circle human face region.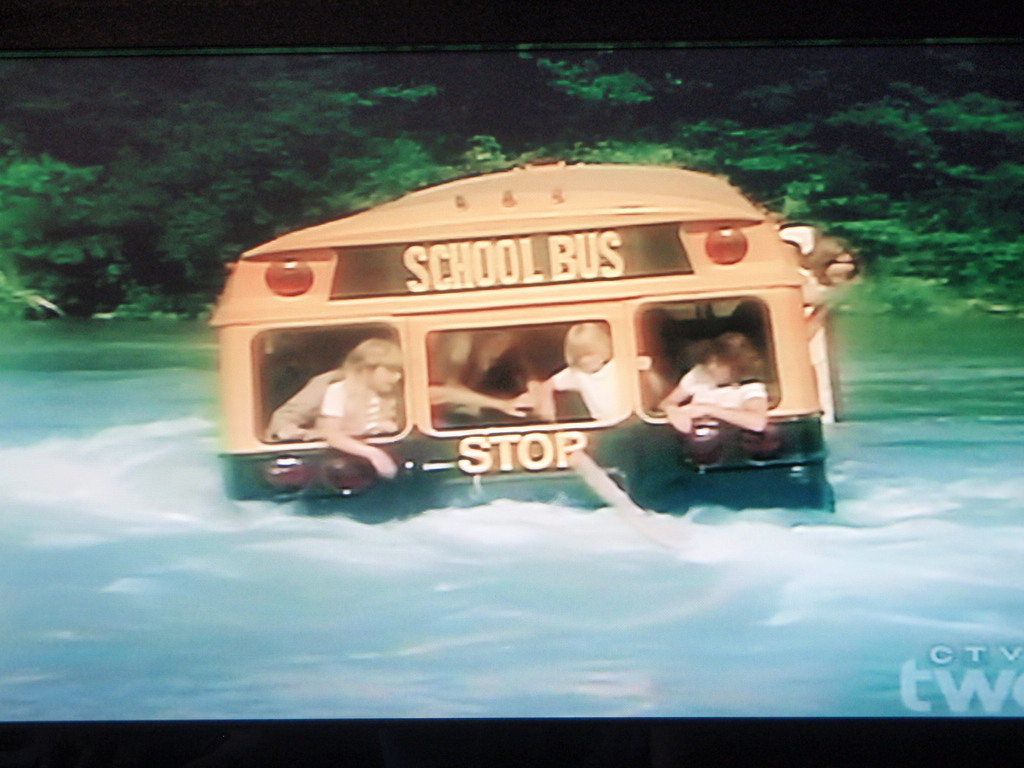
Region: 826, 253, 860, 286.
